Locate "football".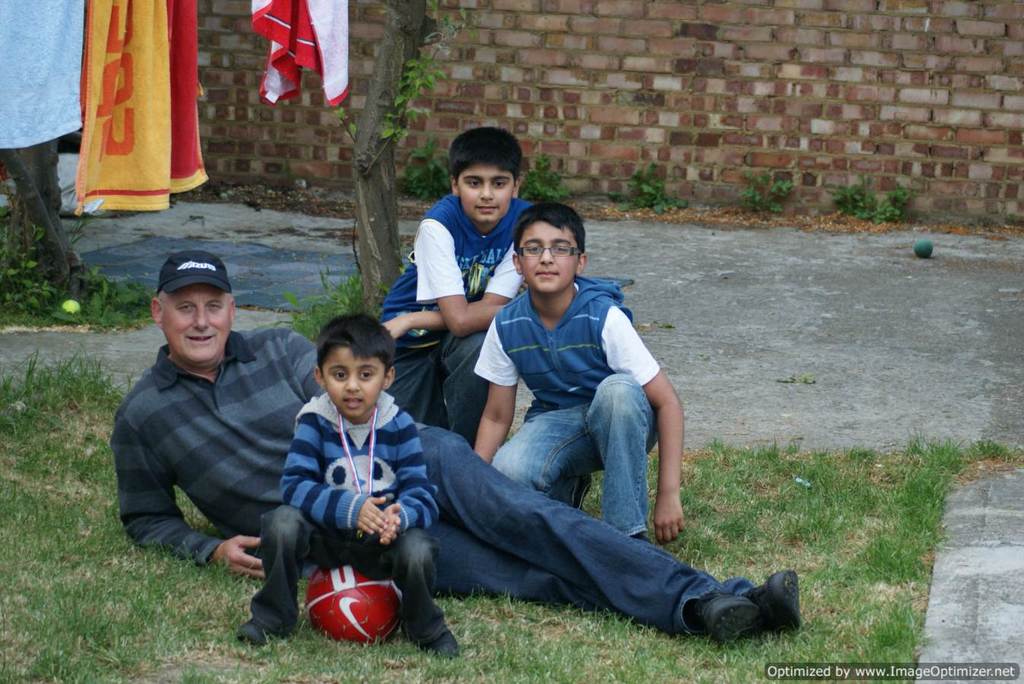
Bounding box: {"left": 304, "top": 556, "right": 398, "bottom": 645}.
